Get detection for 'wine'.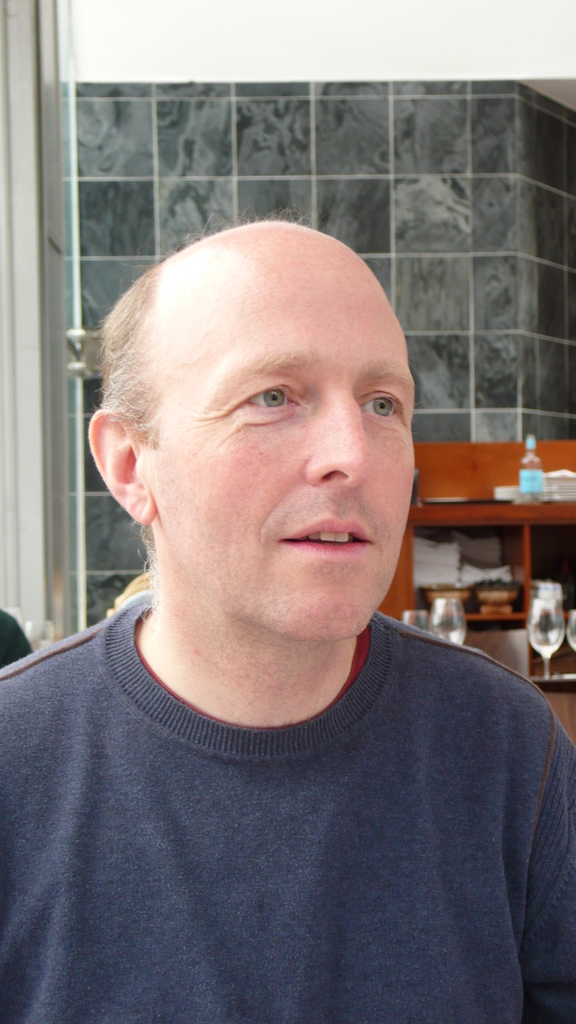
Detection: (x1=424, y1=610, x2=463, y2=645).
